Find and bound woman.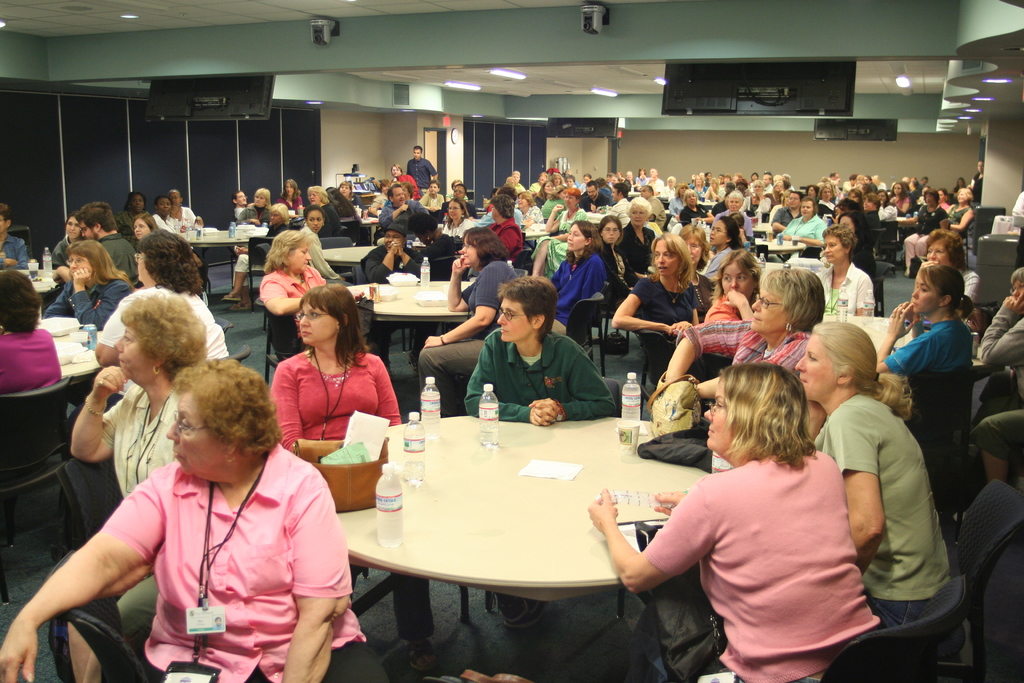
Bound: <region>548, 175, 563, 188</region>.
